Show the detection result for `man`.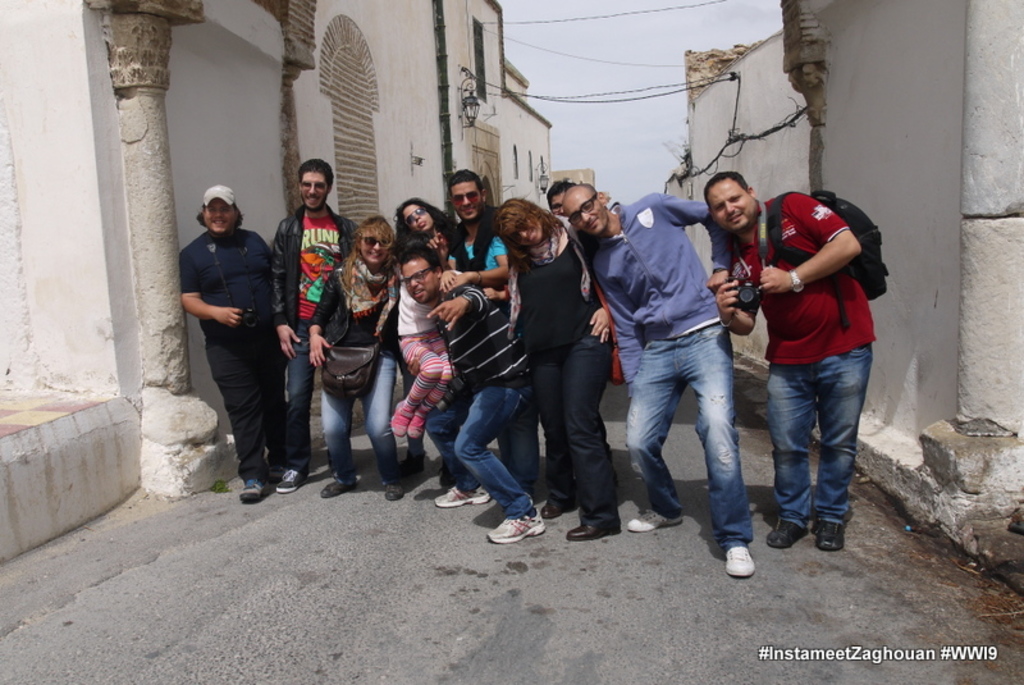
(448,169,512,284).
